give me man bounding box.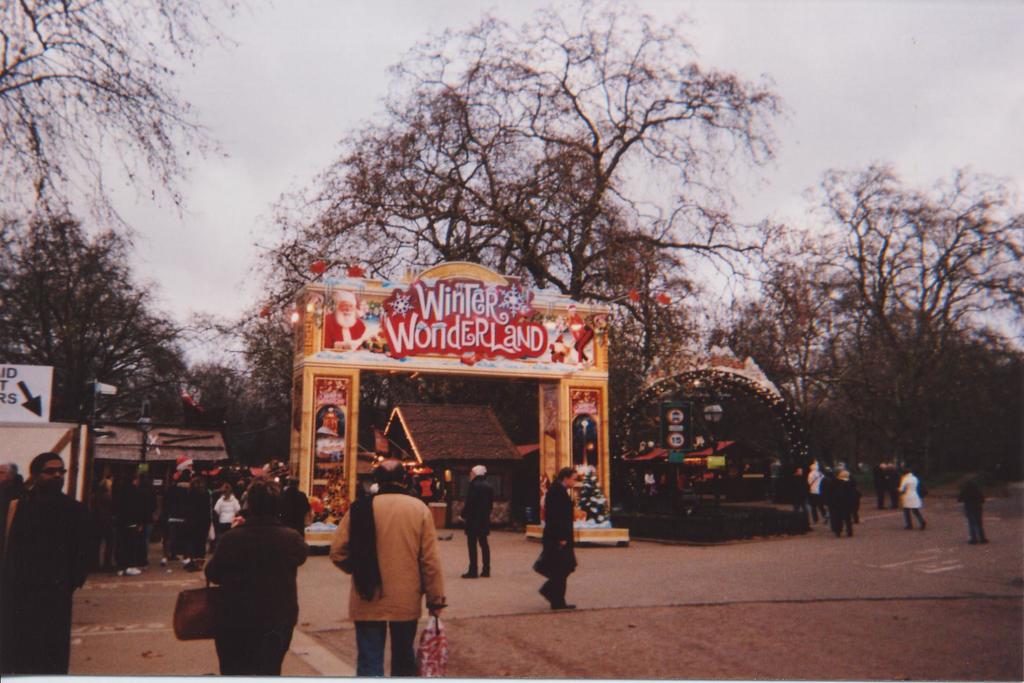
BBox(954, 472, 988, 543).
